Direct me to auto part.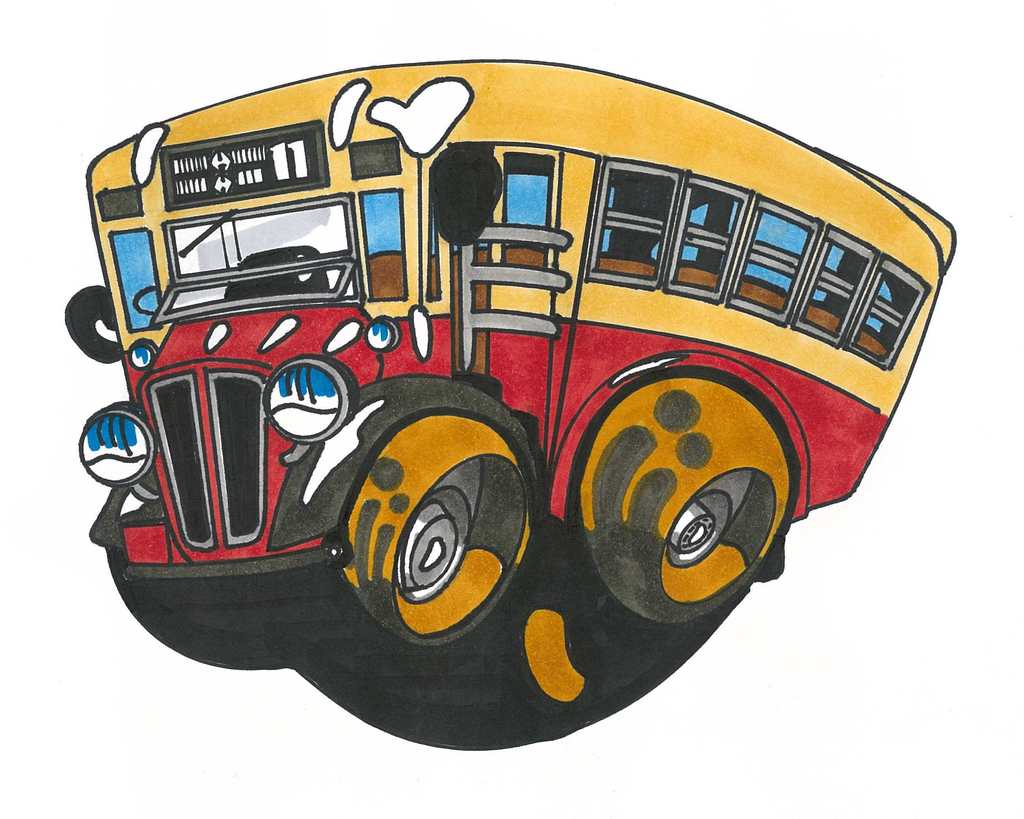
Direction: 777:225:867:349.
